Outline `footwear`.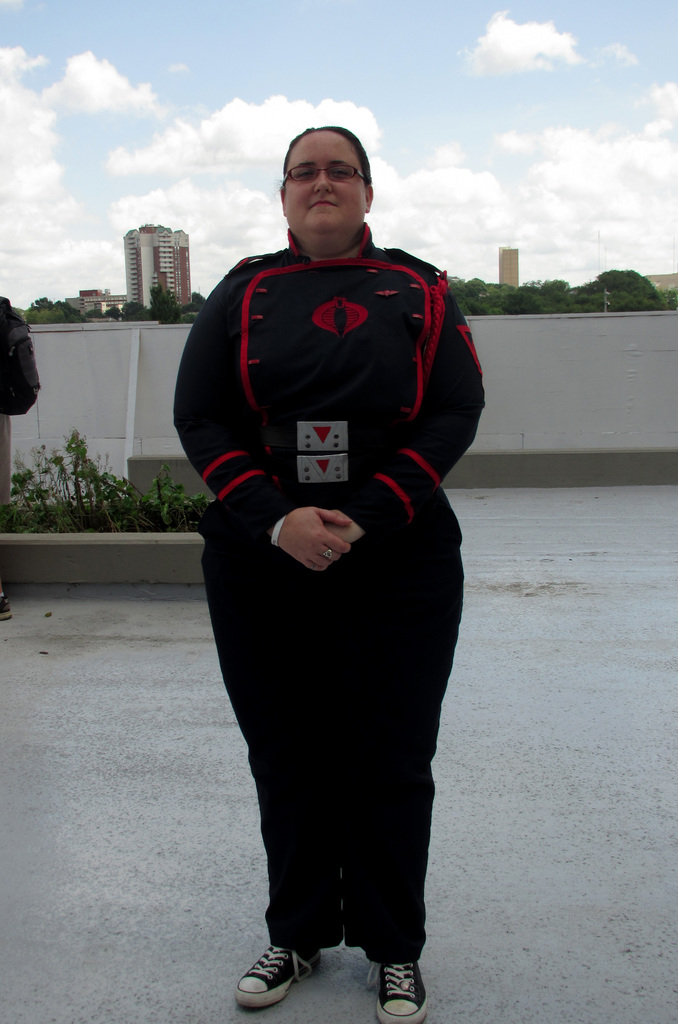
Outline: x1=240 y1=936 x2=328 y2=1012.
